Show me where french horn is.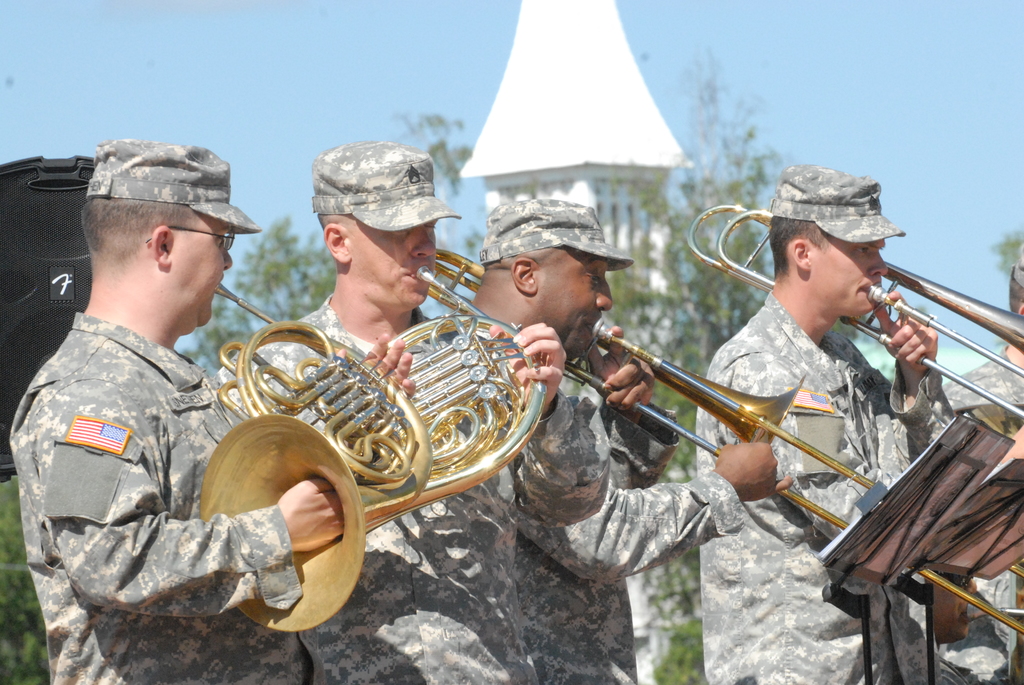
french horn is at select_region(680, 200, 1023, 423).
